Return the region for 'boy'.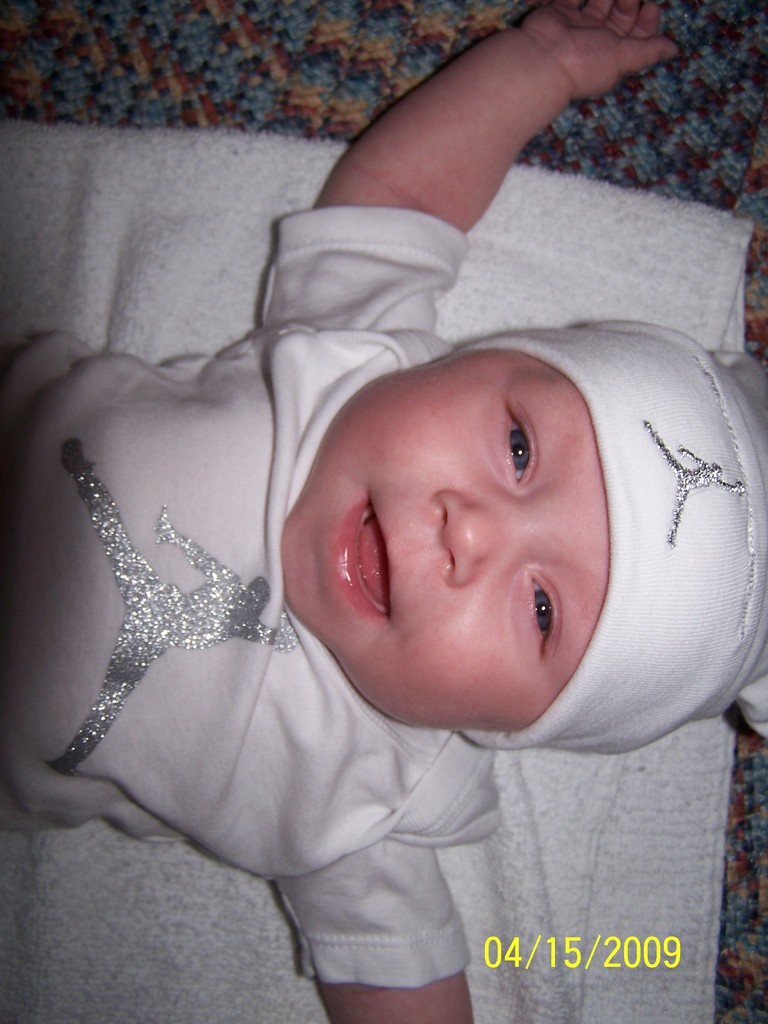
1,0,767,1023.
